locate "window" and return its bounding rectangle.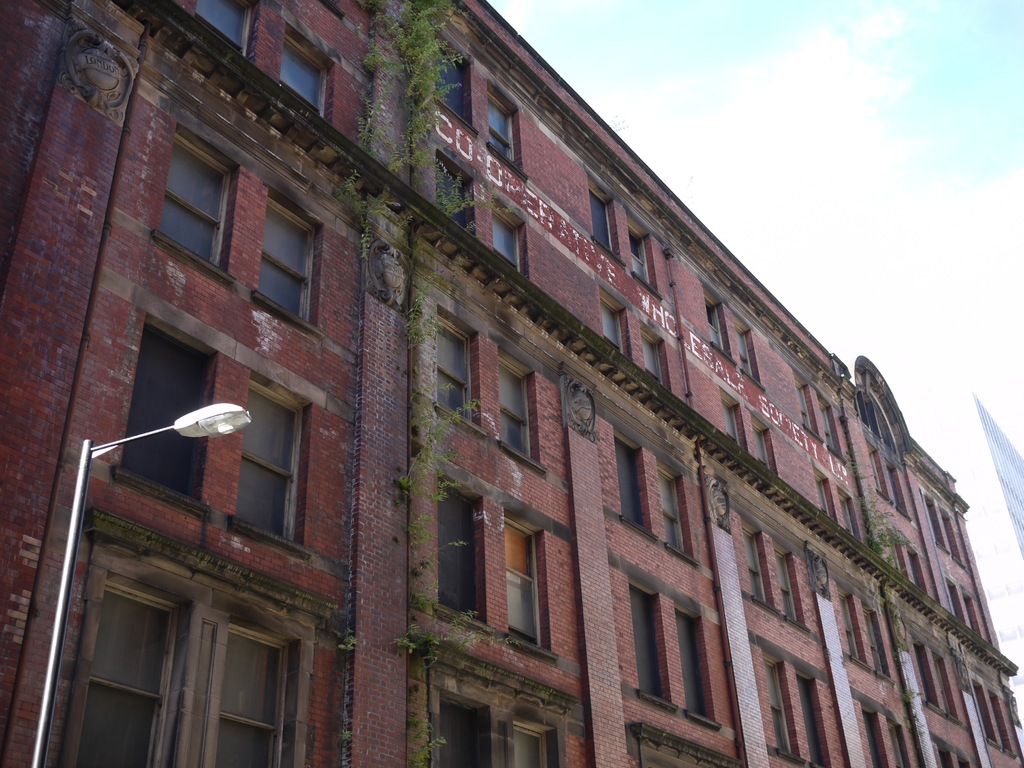
(x1=276, y1=5, x2=337, y2=127).
